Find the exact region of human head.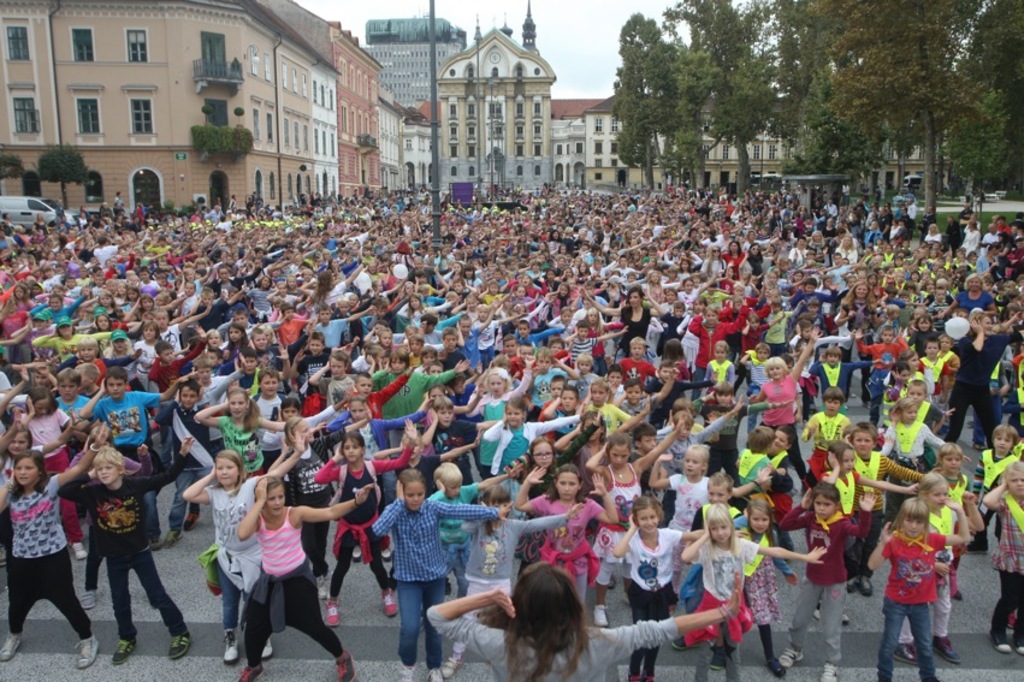
Exact region: 432, 398, 456, 425.
